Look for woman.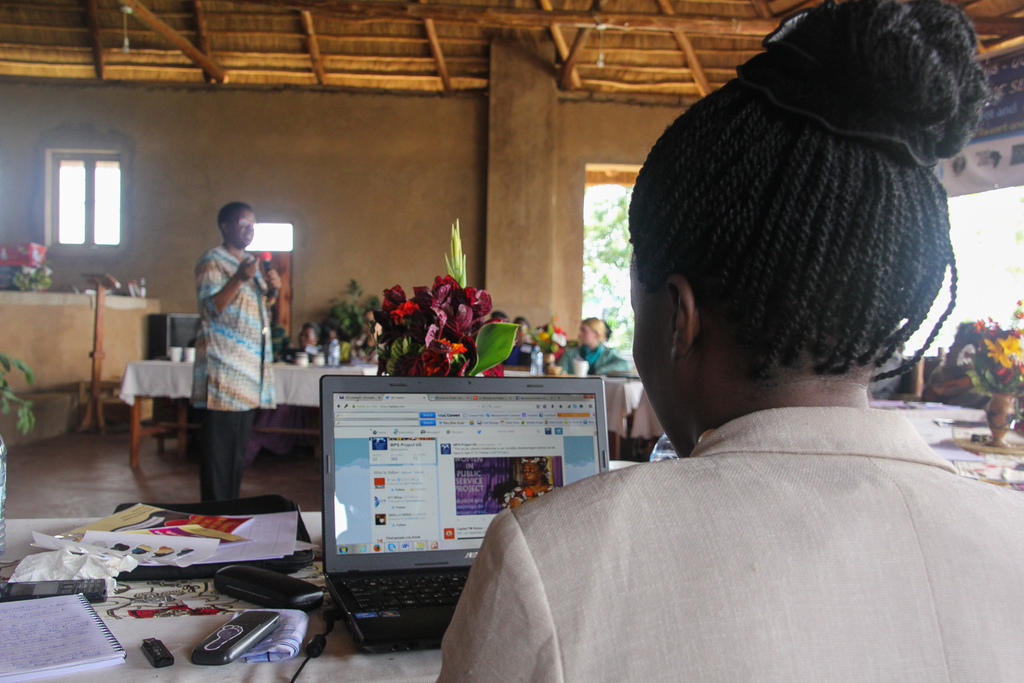
Found: Rect(506, 317, 538, 362).
